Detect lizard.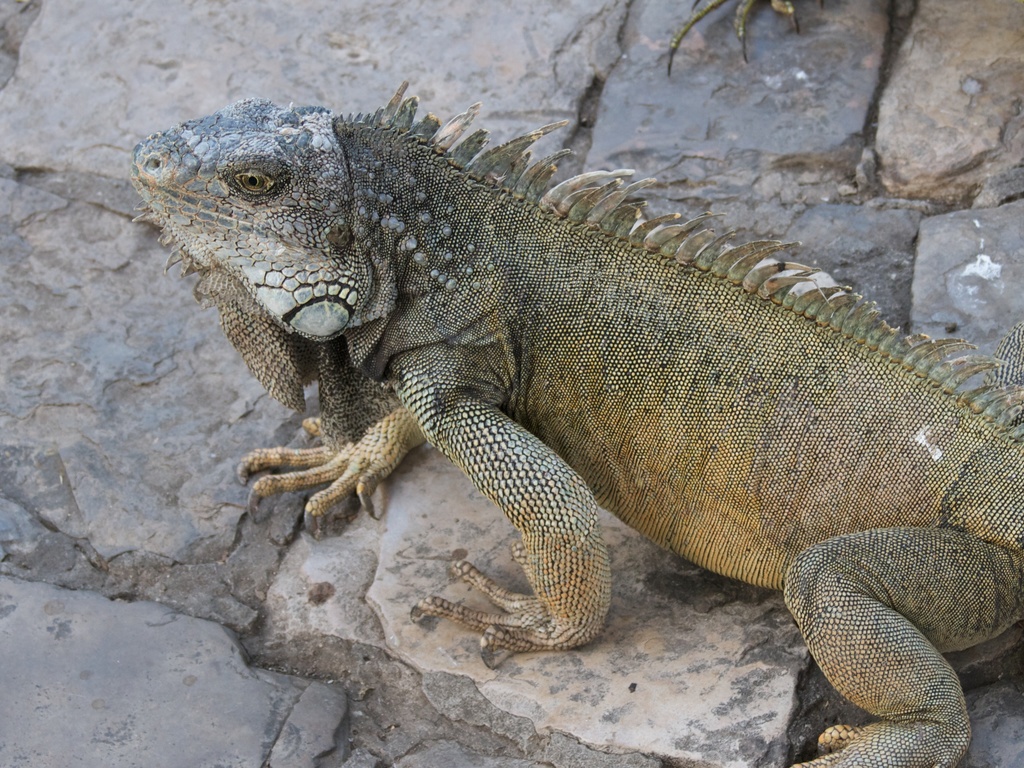
Detected at x1=136, y1=70, x2=1012, y2=767.
